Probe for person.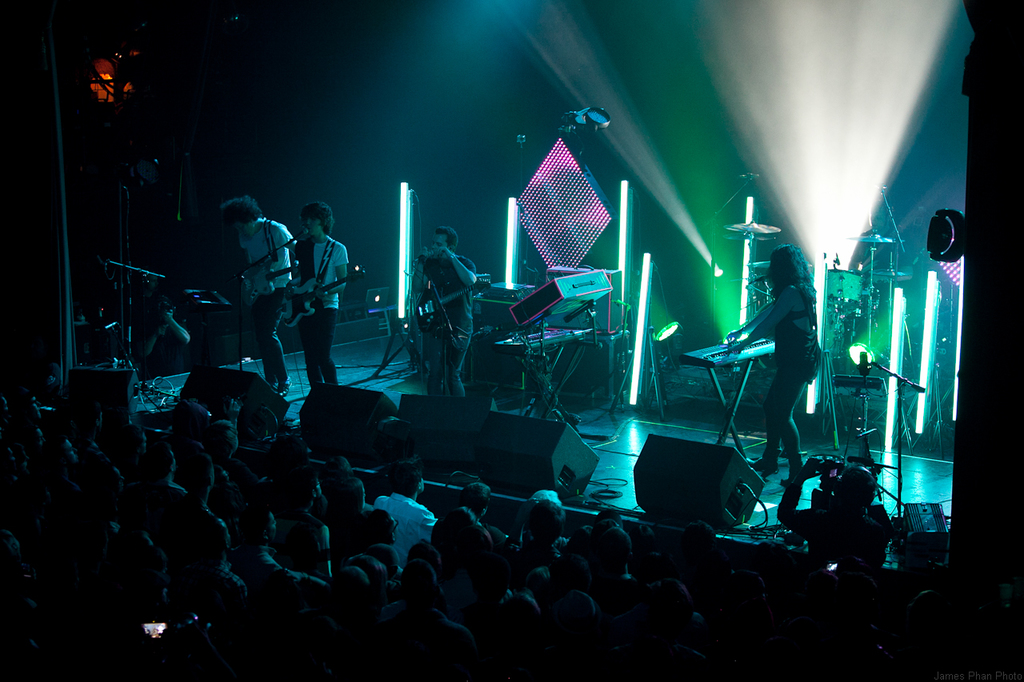
Probe result: x1=212, y1=188, x2=303, y2=395.
